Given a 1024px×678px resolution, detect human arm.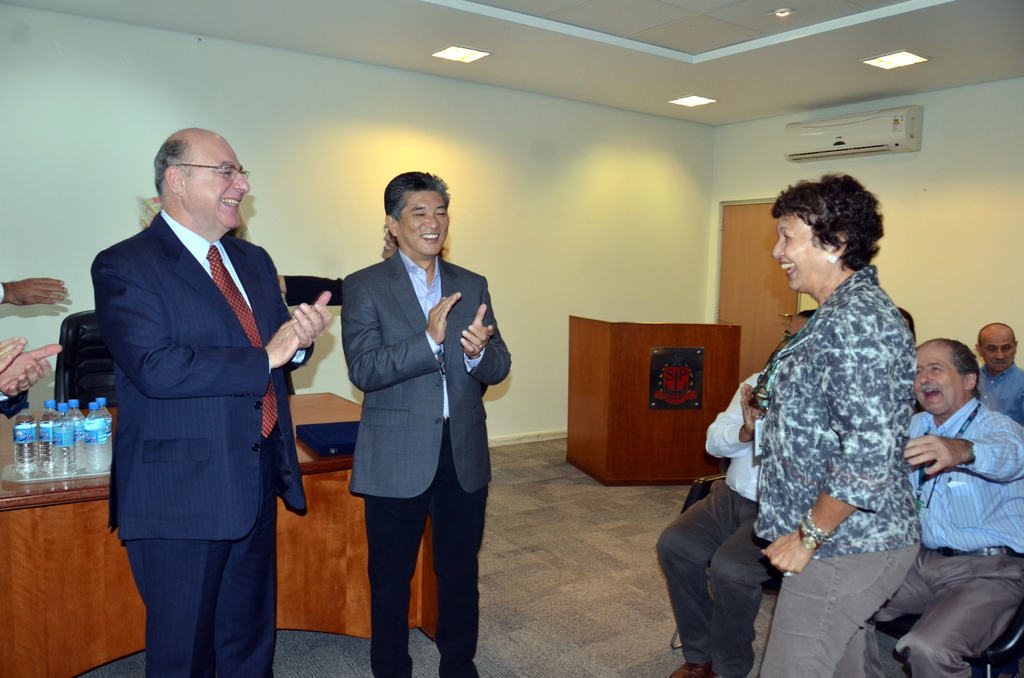
BBox(706, 370, 766, 459).
